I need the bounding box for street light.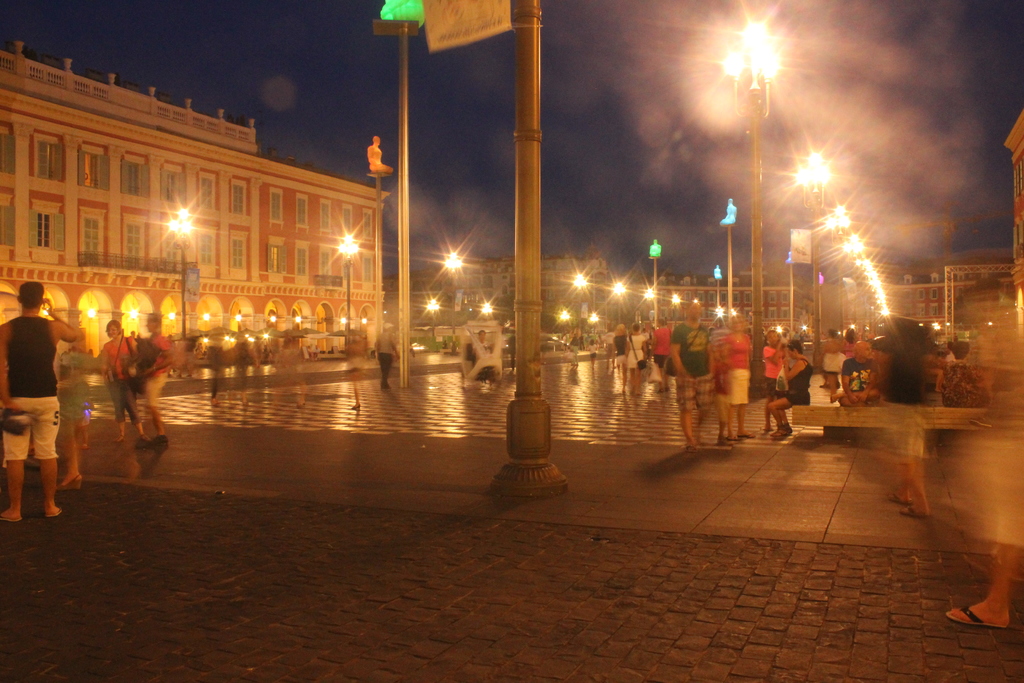
Here it is: [576, 268, 588, 349].
